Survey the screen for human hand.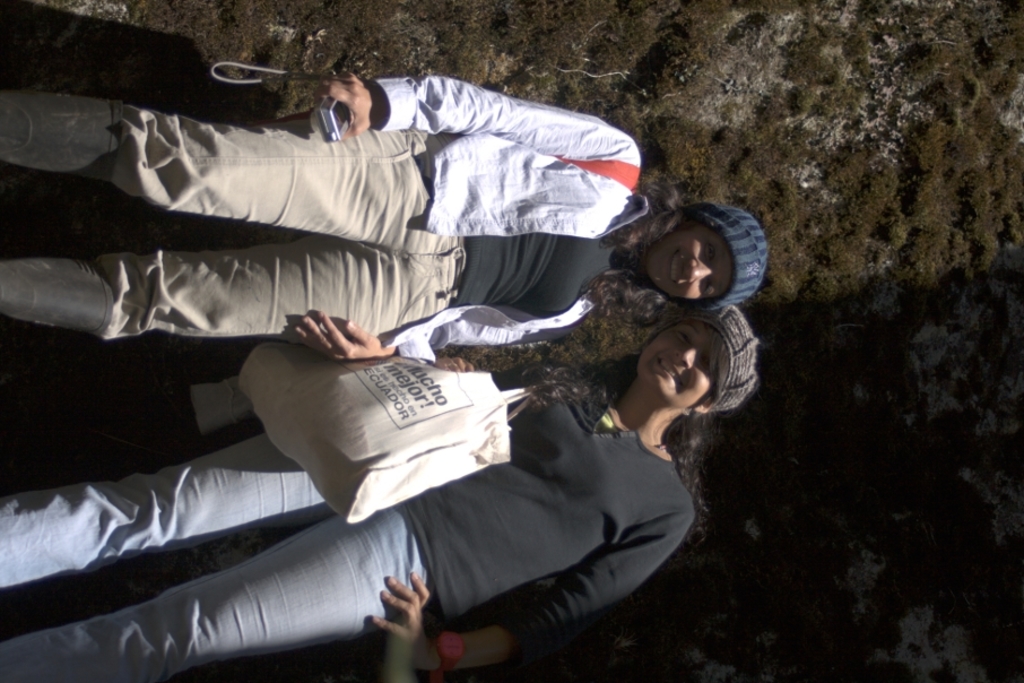
Survey found: bbox=[278, 309, 385, 365].
